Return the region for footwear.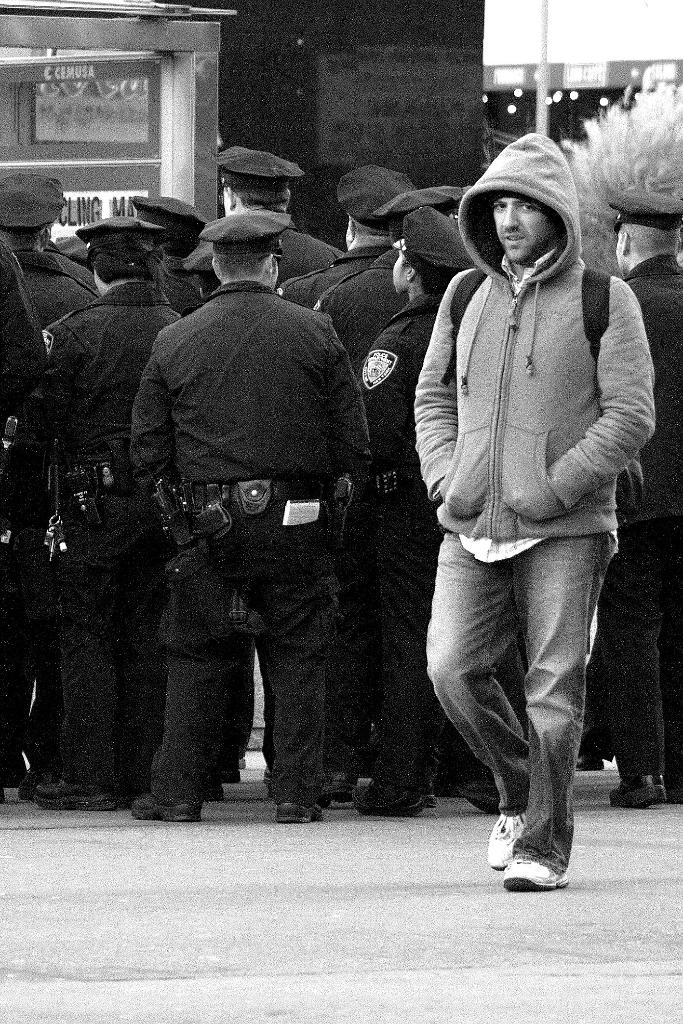
bbox(498, 856, 570, 897).
